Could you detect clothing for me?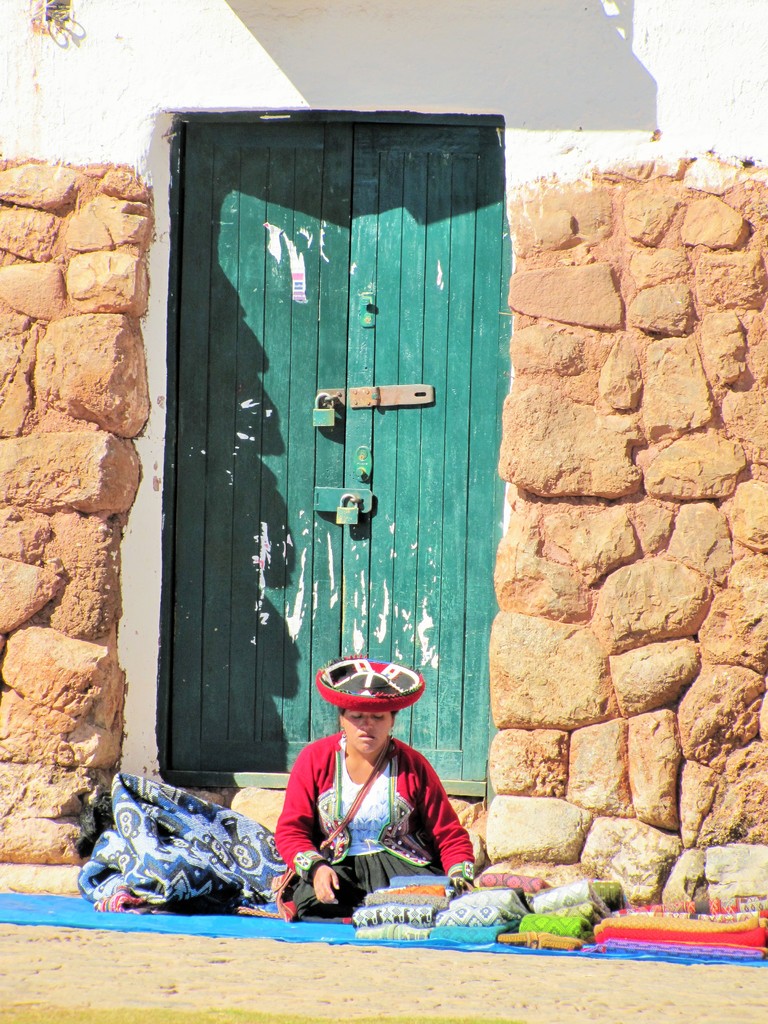
Detection result: [x1=266, y1=706, x2=477, y2=902].
